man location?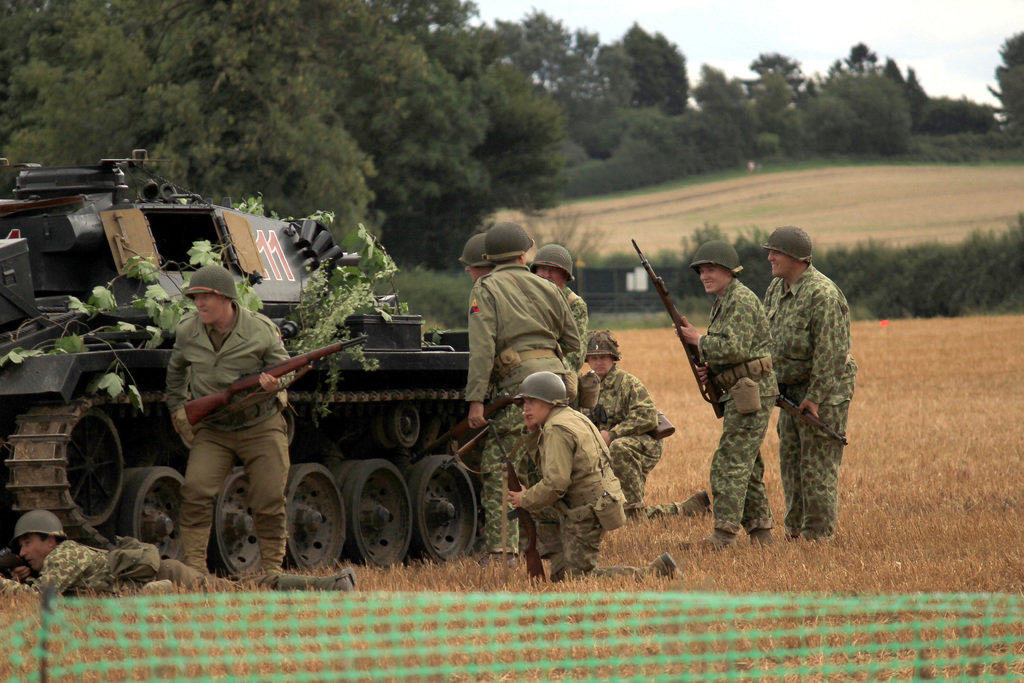
x1=467 y1=221 x2=588 y2=562
